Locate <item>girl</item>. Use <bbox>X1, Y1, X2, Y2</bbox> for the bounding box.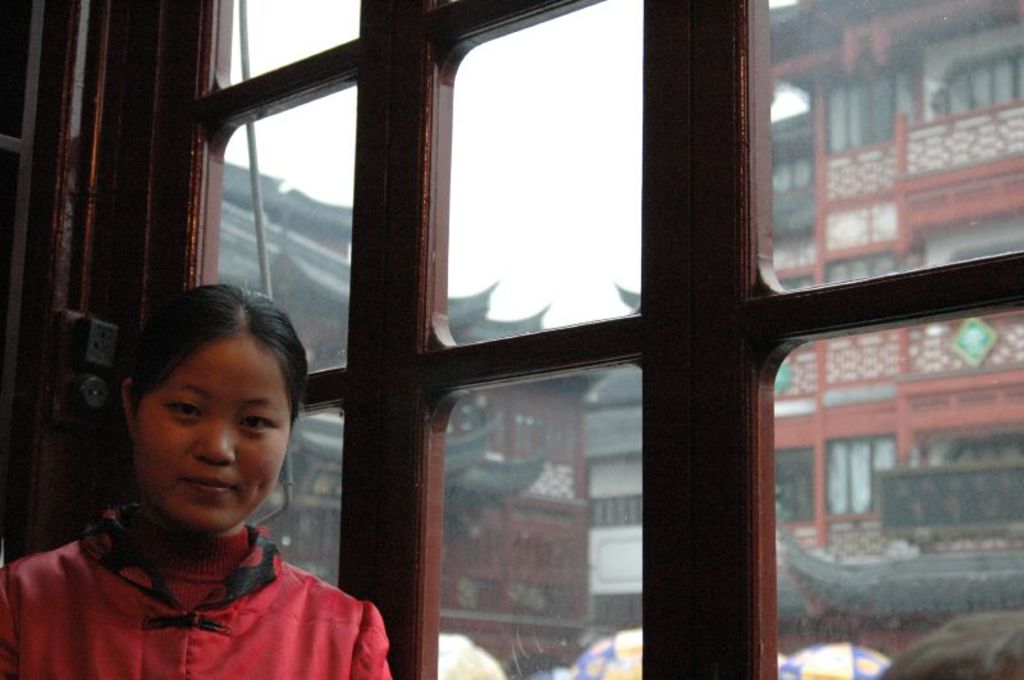
<bbox>0, 284, 401, 679</bbox>.
